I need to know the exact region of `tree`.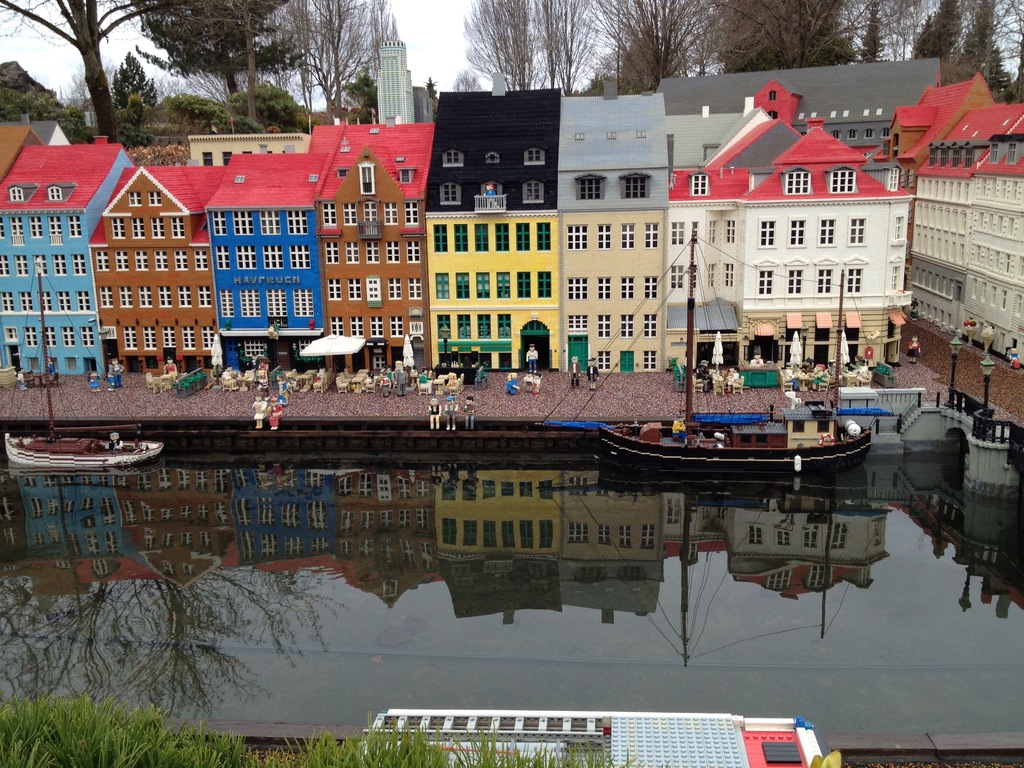
Region: x1=19 y1=3 x2=216 y2=125.
